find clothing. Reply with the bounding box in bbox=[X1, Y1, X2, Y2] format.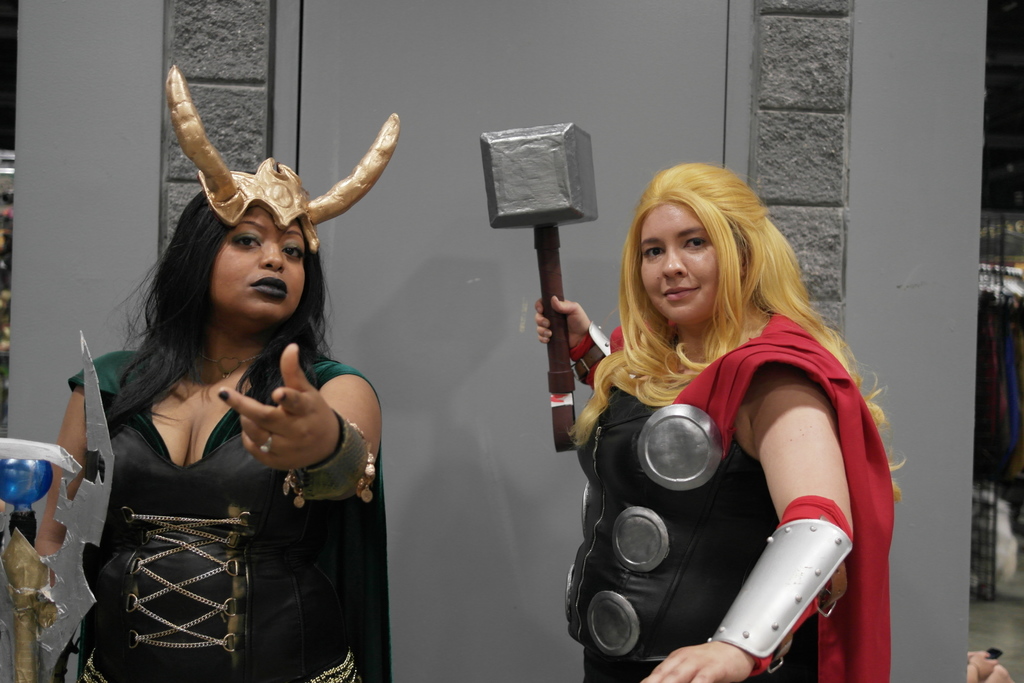
bbox=[44, 280, 401, 650].
